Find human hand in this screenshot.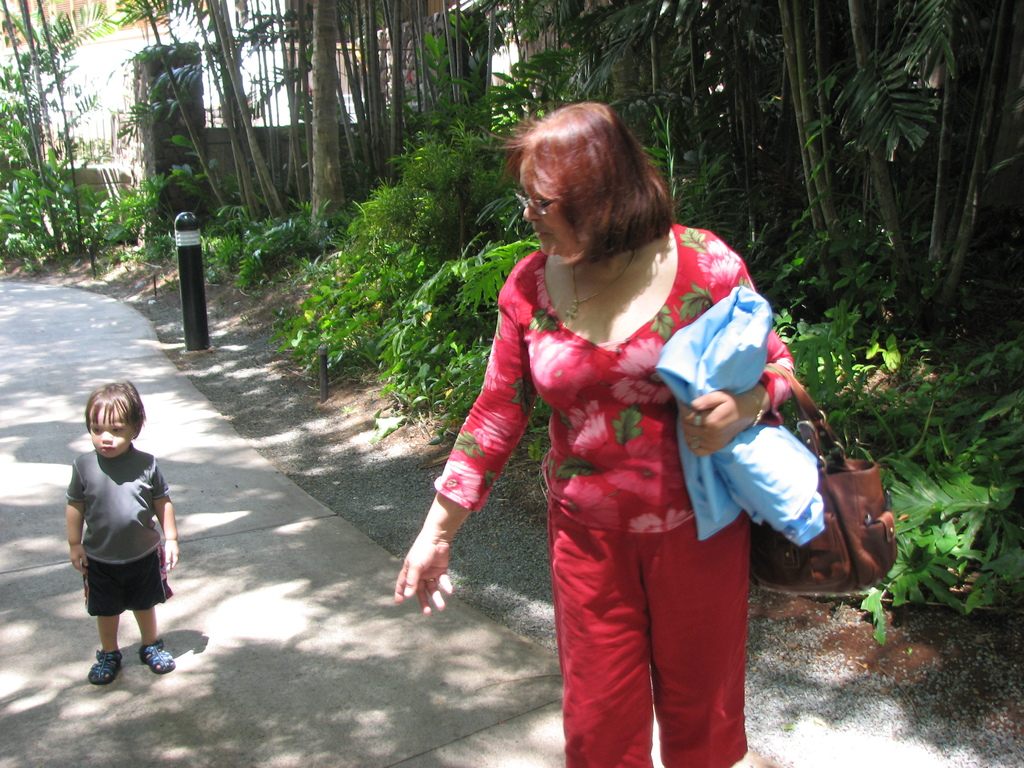
The bounding box for human hand is [x1=68, y1=545, x2=90, y2=576].
